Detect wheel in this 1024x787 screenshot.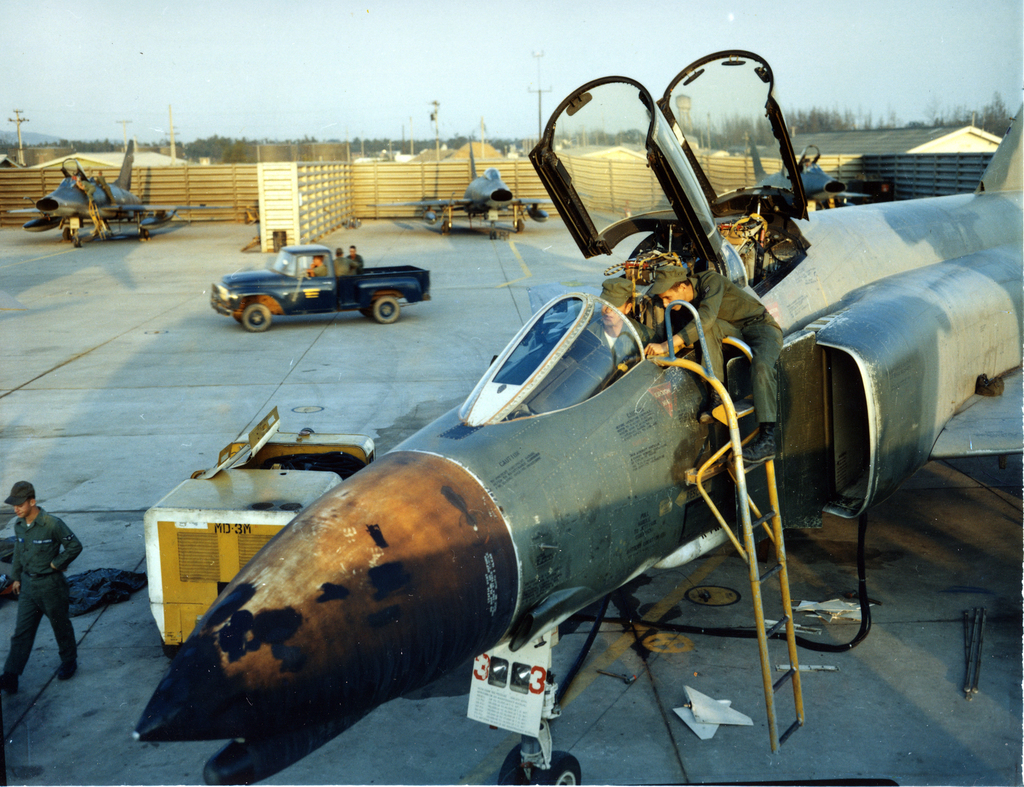
Detection: locate(358, 309, 372, 316).
